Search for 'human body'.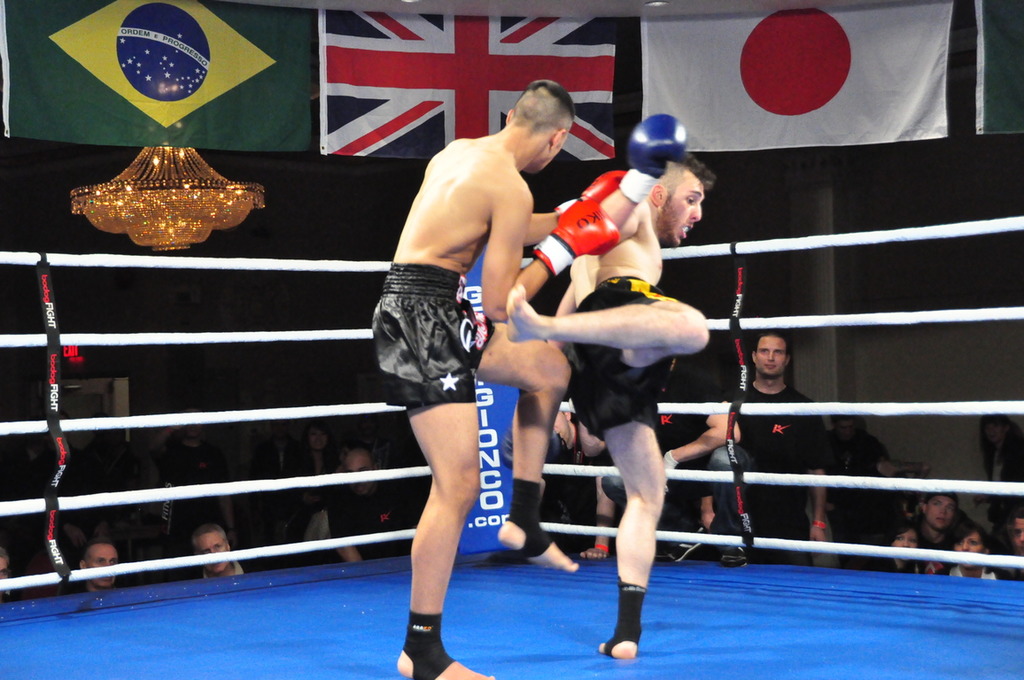
Found at {"x1": 309, "y1": 444, "x2": 407, "y2": 566}.
